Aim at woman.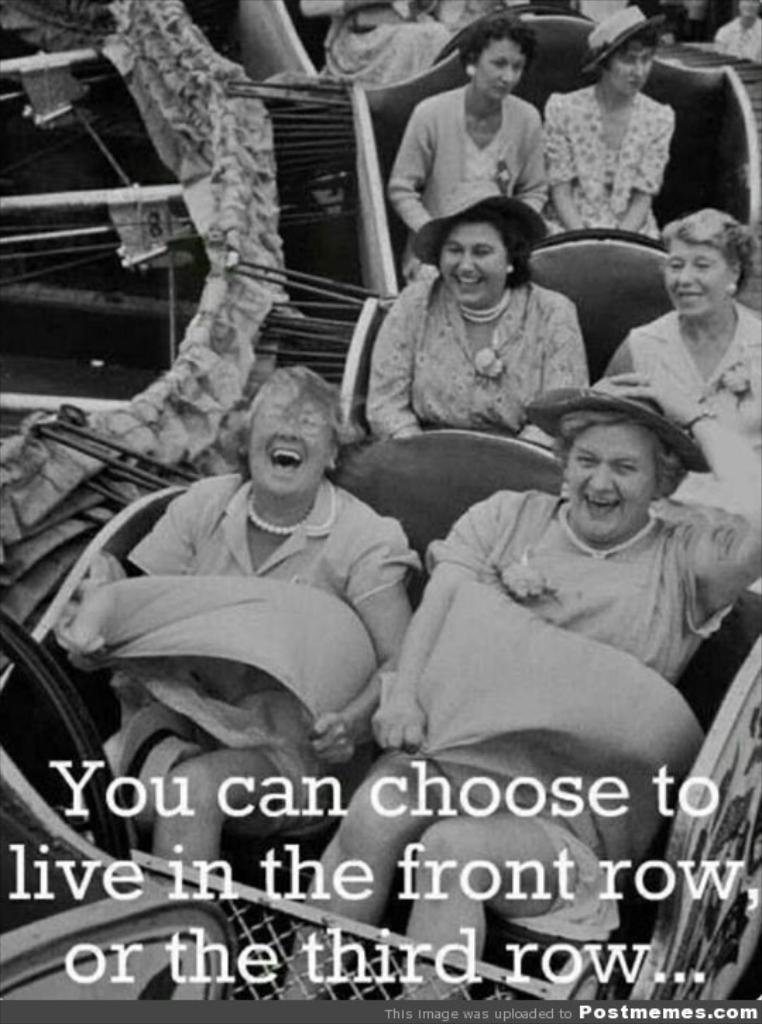
Aimed at (119, 362, 422, 889).
